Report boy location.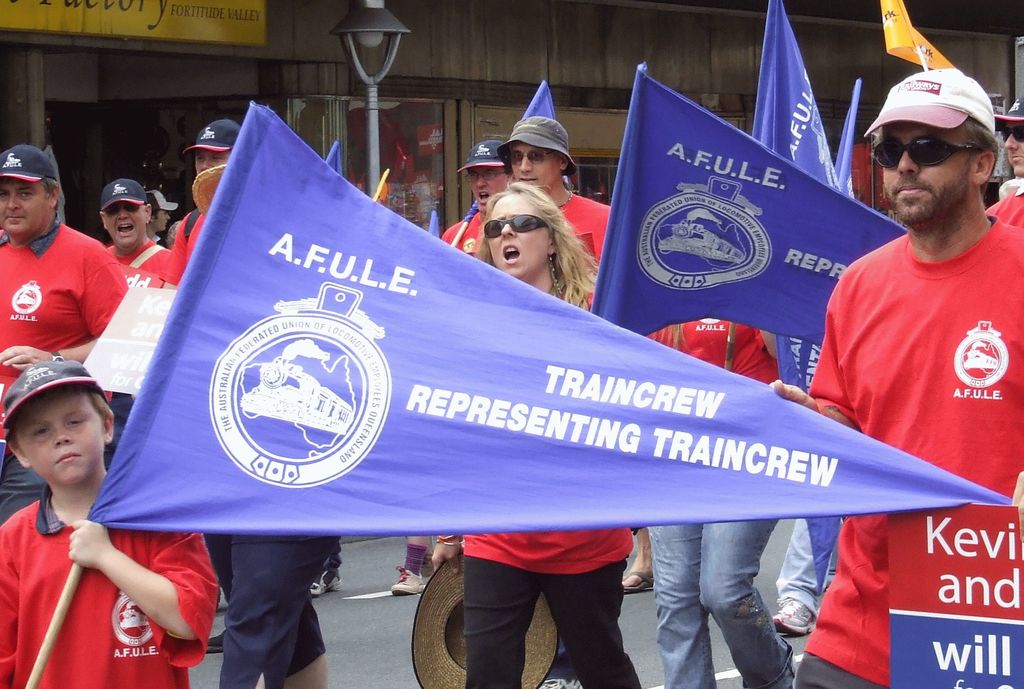
Report: pyautogui.locateOnScreen(0, 360, 219, 688).
